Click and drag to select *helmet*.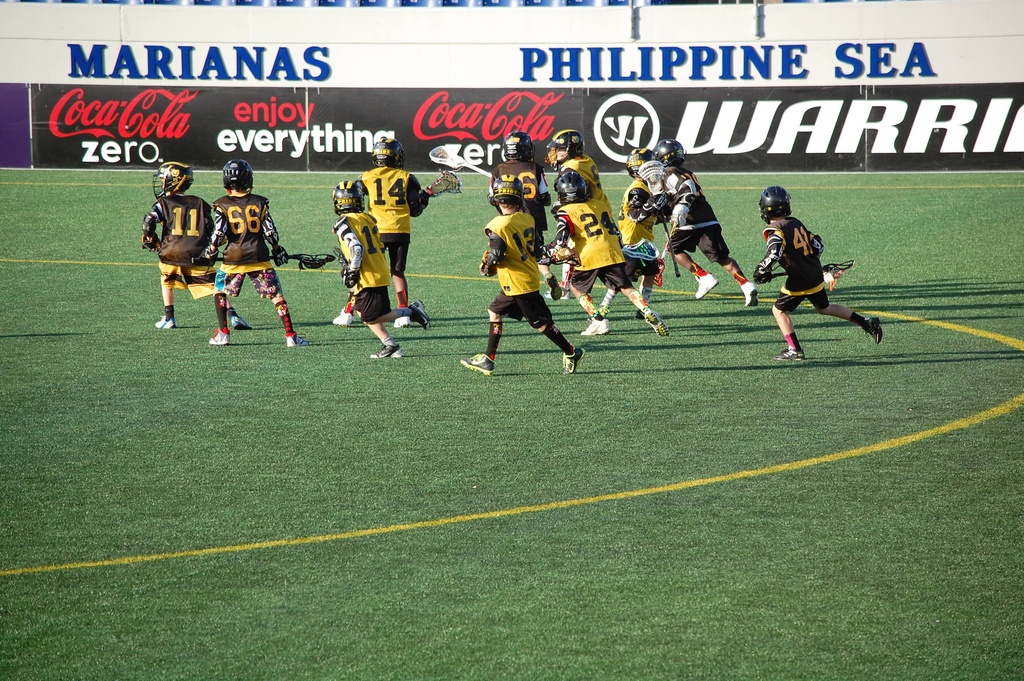
Selection: {"x1": 484, "y1": 172, "x2": 529, "y2": 215}.
